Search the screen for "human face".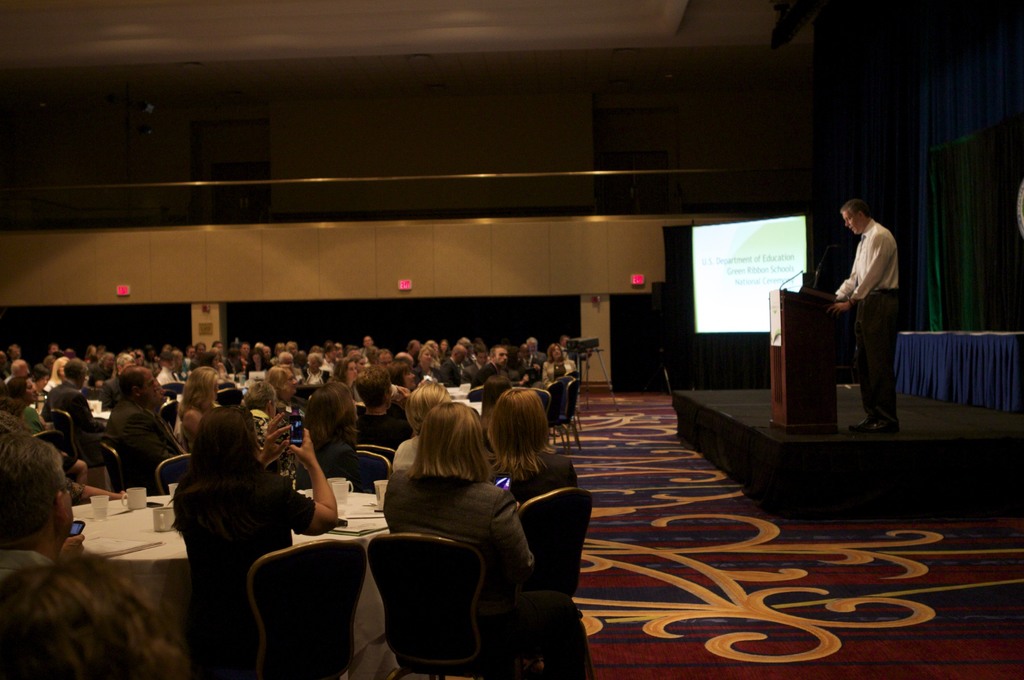
Found at bbox(843, 208, 865, 235).
